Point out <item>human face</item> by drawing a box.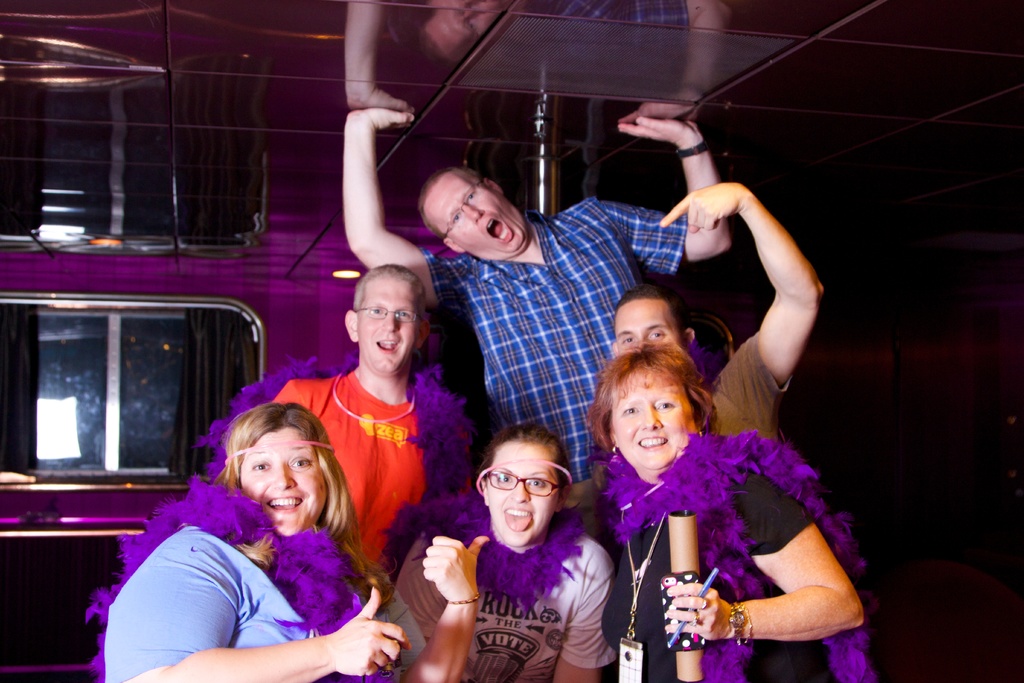
select_region(611, 293, 688, 350).
